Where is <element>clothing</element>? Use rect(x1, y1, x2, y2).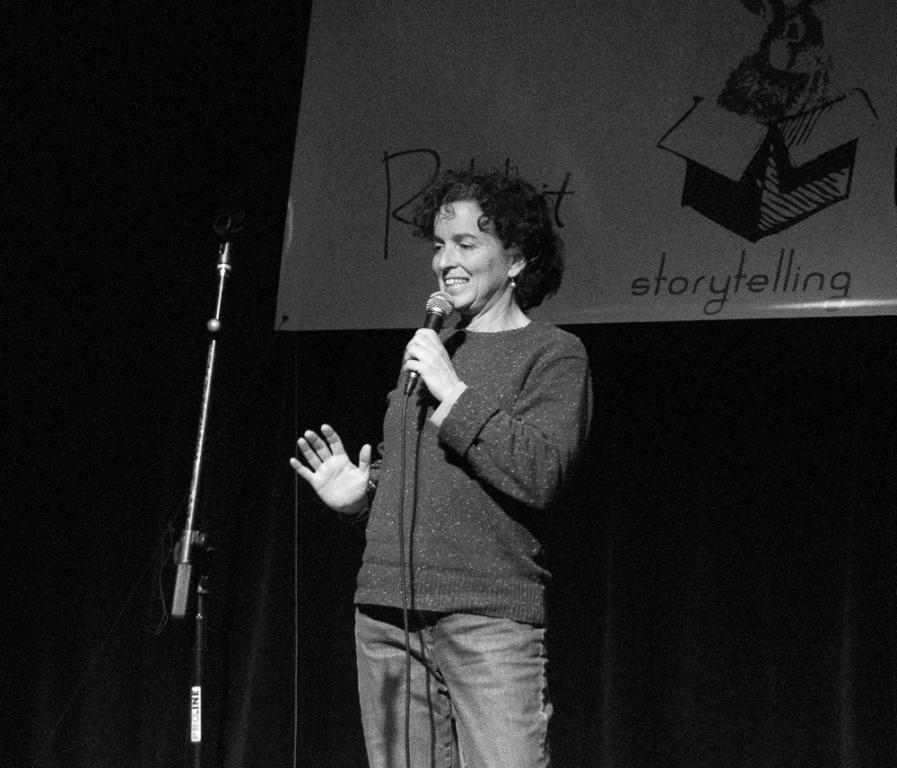
rect(353, 325, 593, 767).
